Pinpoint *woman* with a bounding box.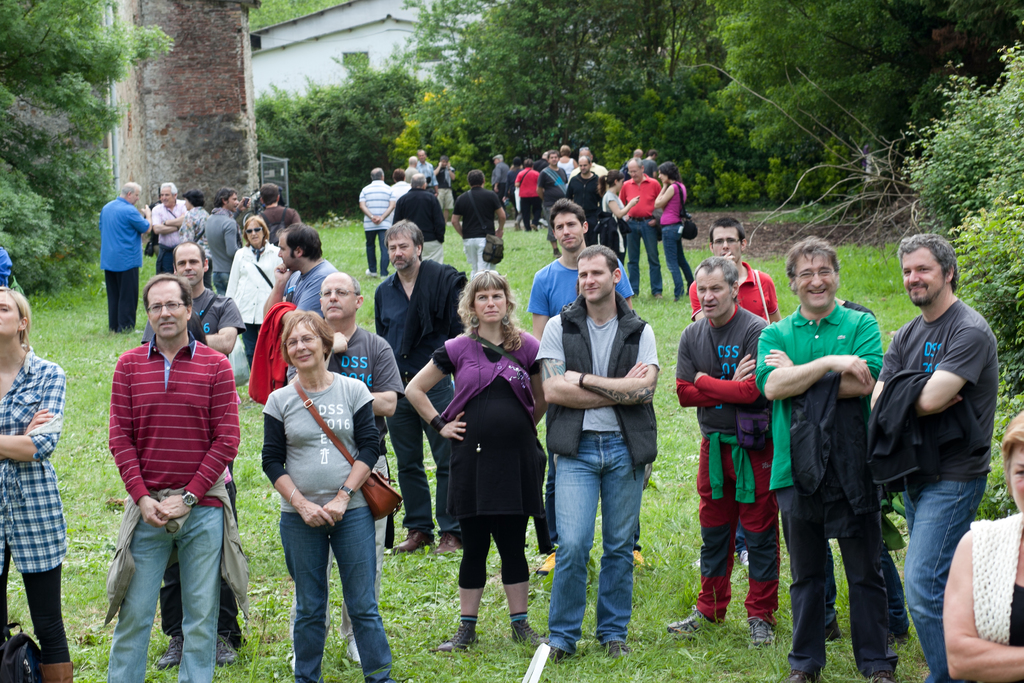
(x1=175, y1=194, x2=214, y2=287).
